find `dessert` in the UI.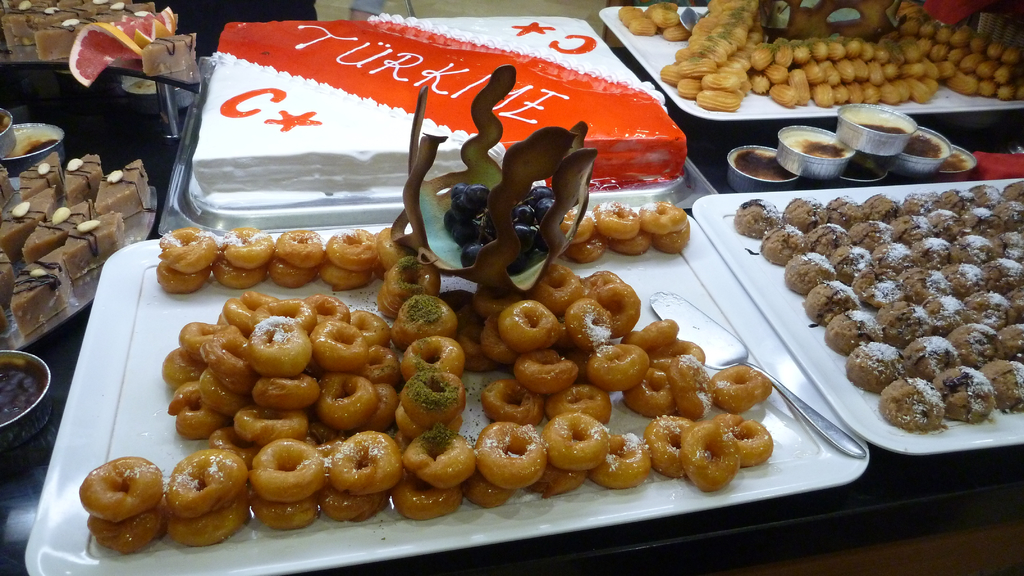
UI element at x1=863, y1=279, x2=892, y2=307.
